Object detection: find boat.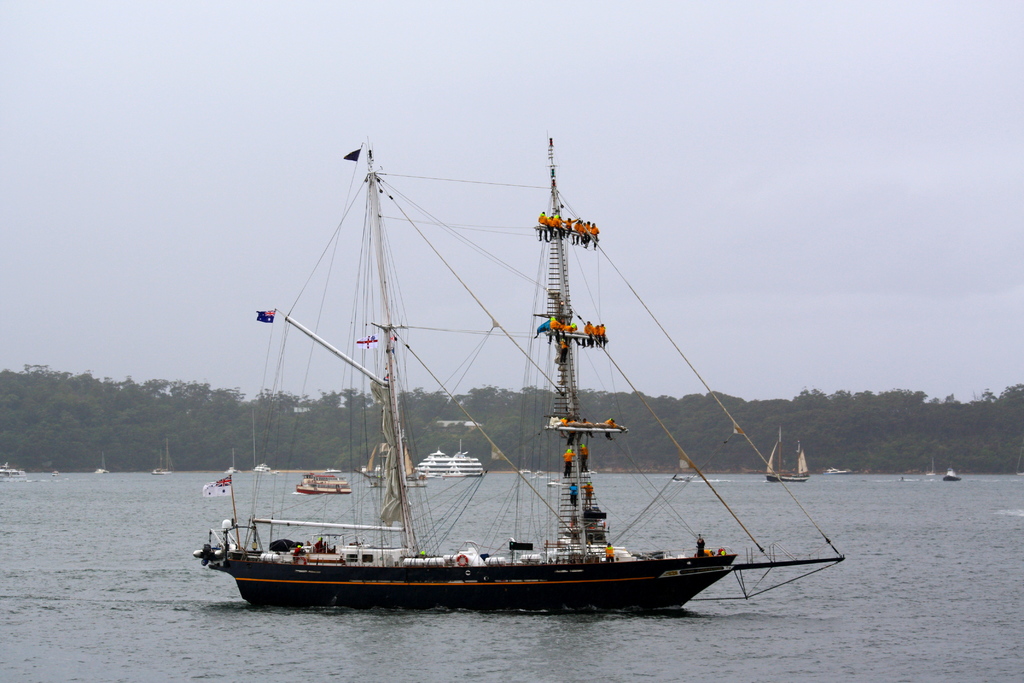
(297, 472, 354, 493).
